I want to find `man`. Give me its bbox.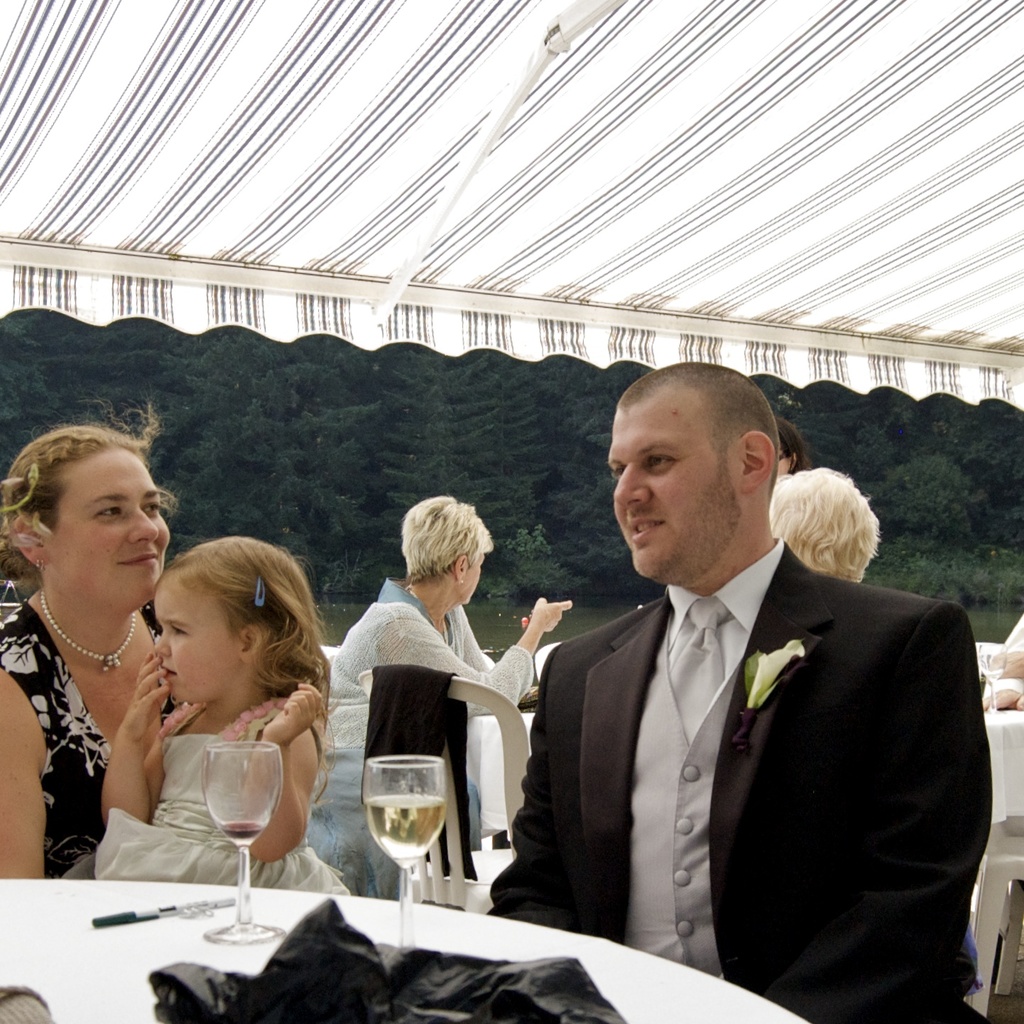
475 364 1023 1023.
